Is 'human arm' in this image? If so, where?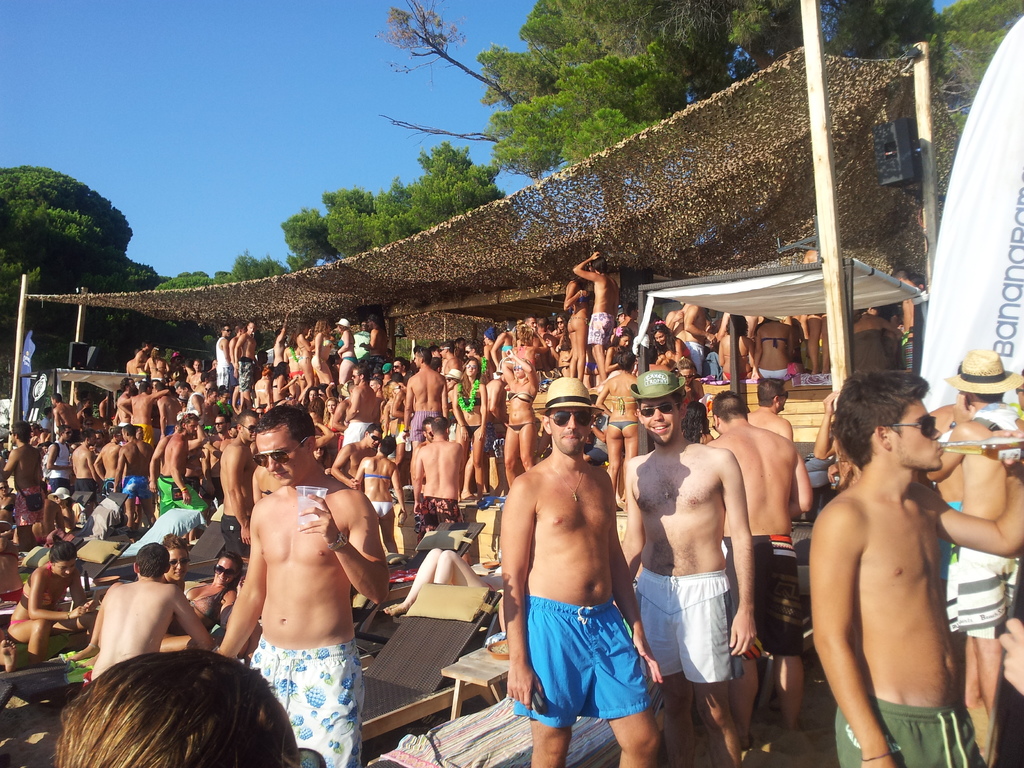
Yes, at rect(329, 397, 349, 431).
